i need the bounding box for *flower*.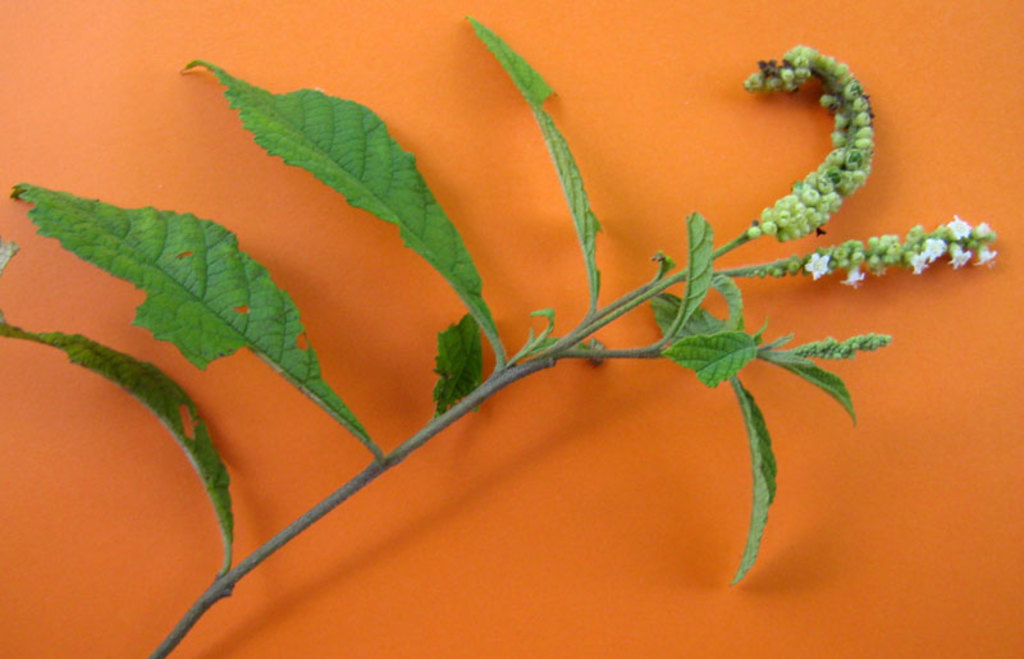
Here it is: locate(945, 243, 972, 270).
